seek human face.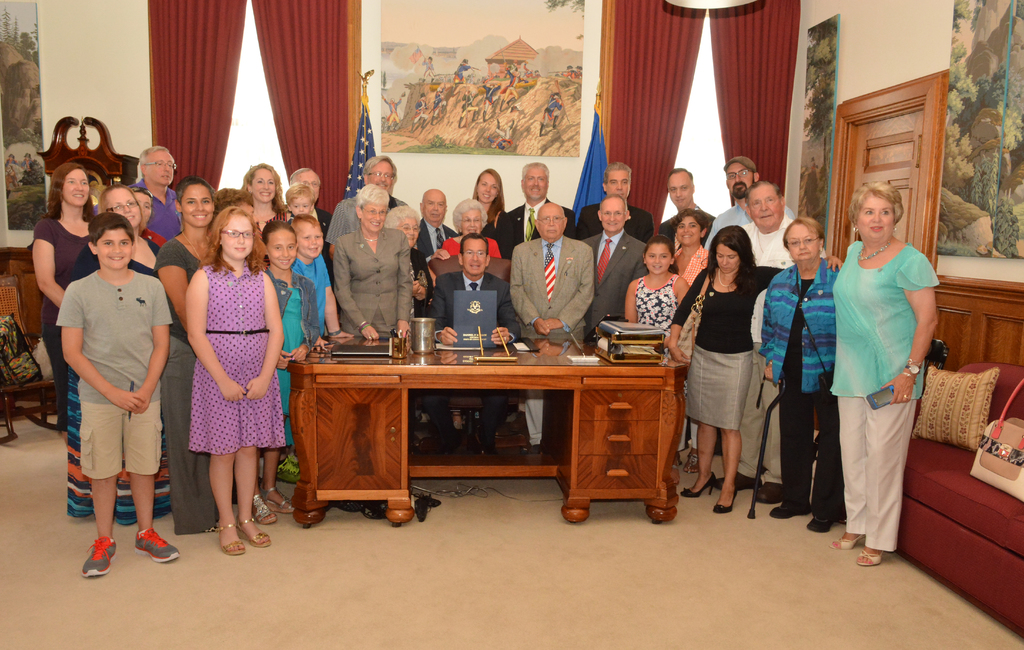
box=[132, 191, 150, 225].
